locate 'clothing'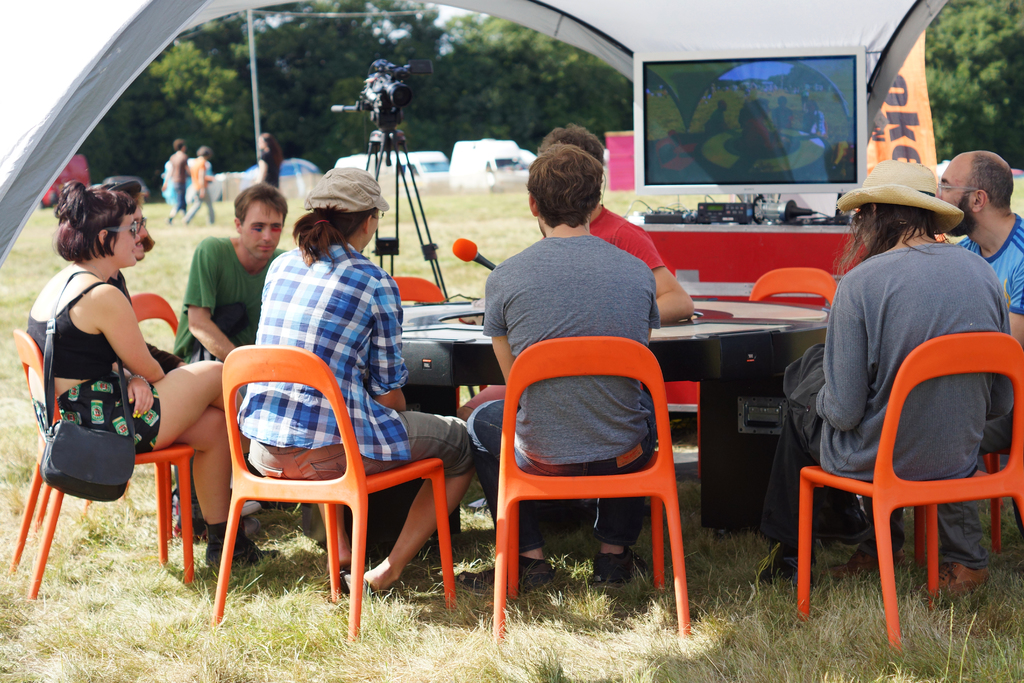
box(586, 201, 664, 270)
